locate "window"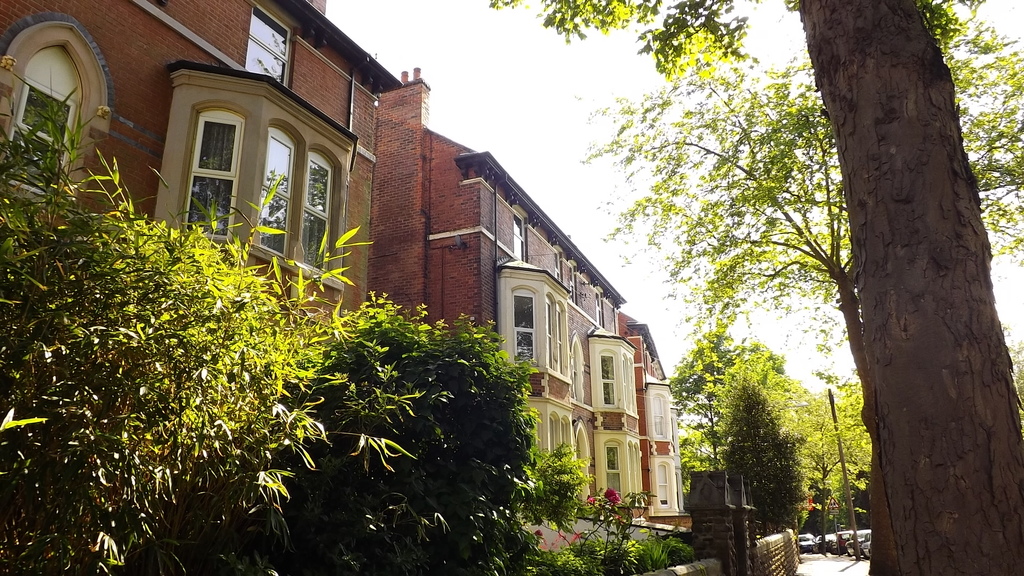
[553, 251, 564, 280]
